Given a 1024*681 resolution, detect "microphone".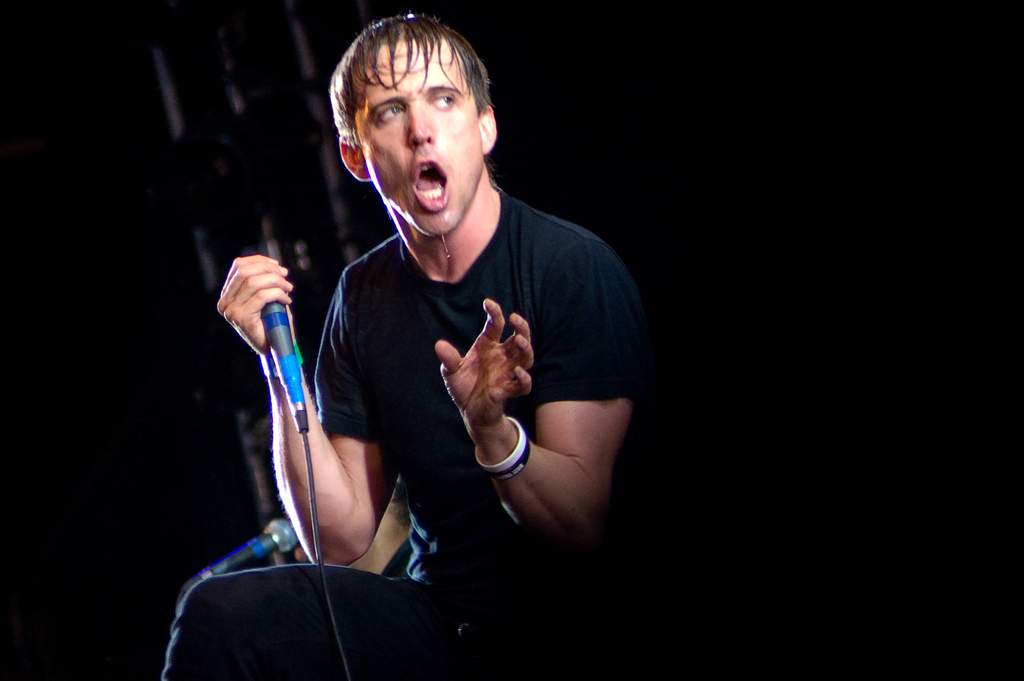
x1=255, y1=297, x2=303, y2=386.
